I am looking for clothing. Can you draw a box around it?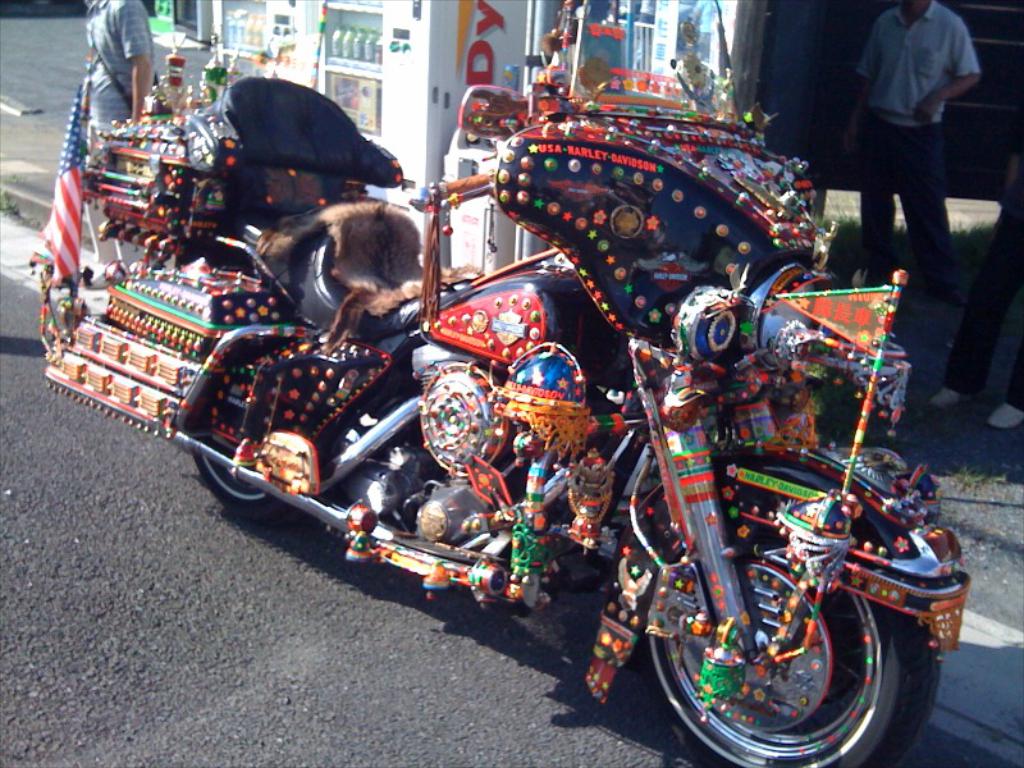
Sure, the bounding box is x1=943 y1=119 x2=1023 y2=411.
